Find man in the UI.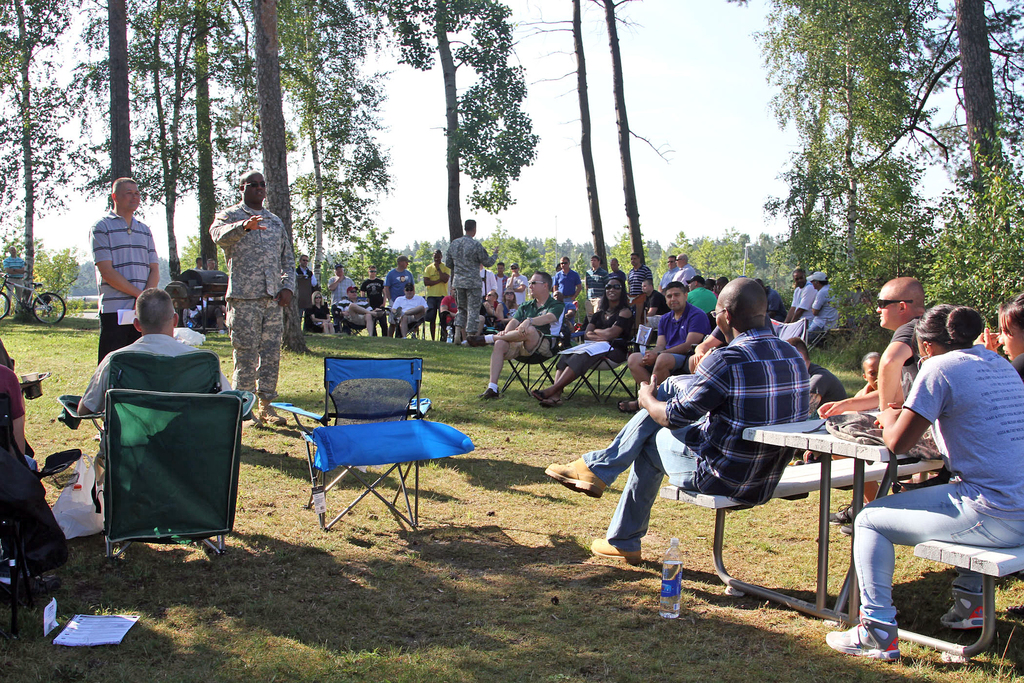
UI element at bbox=(810, 278, 837, 345).
